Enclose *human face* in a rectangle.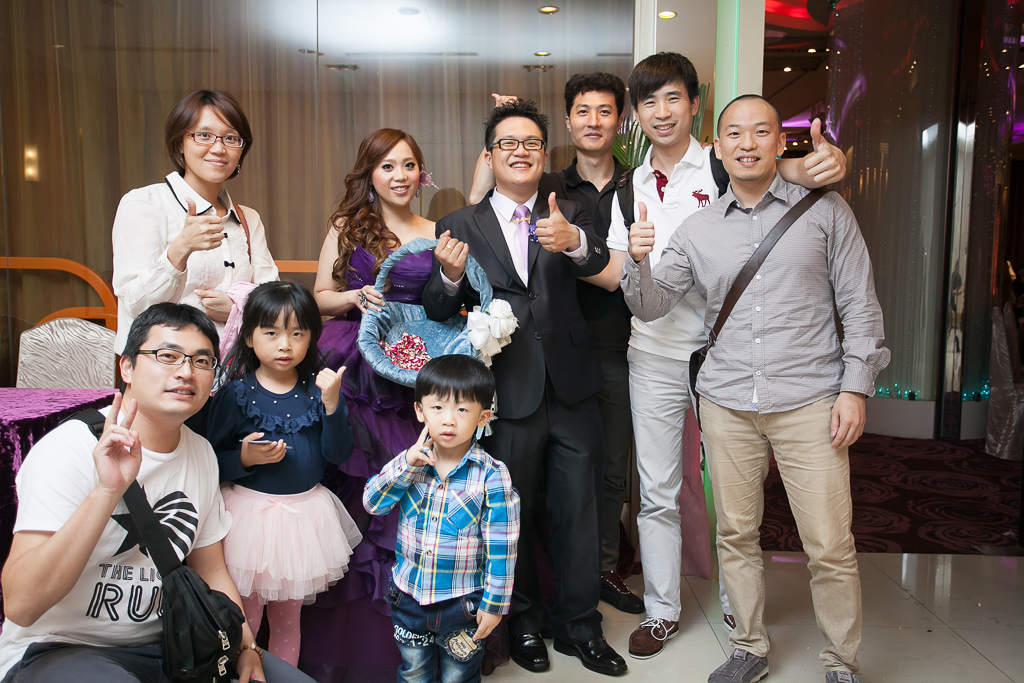
left=240, top=292, right=322, bottom=372.
